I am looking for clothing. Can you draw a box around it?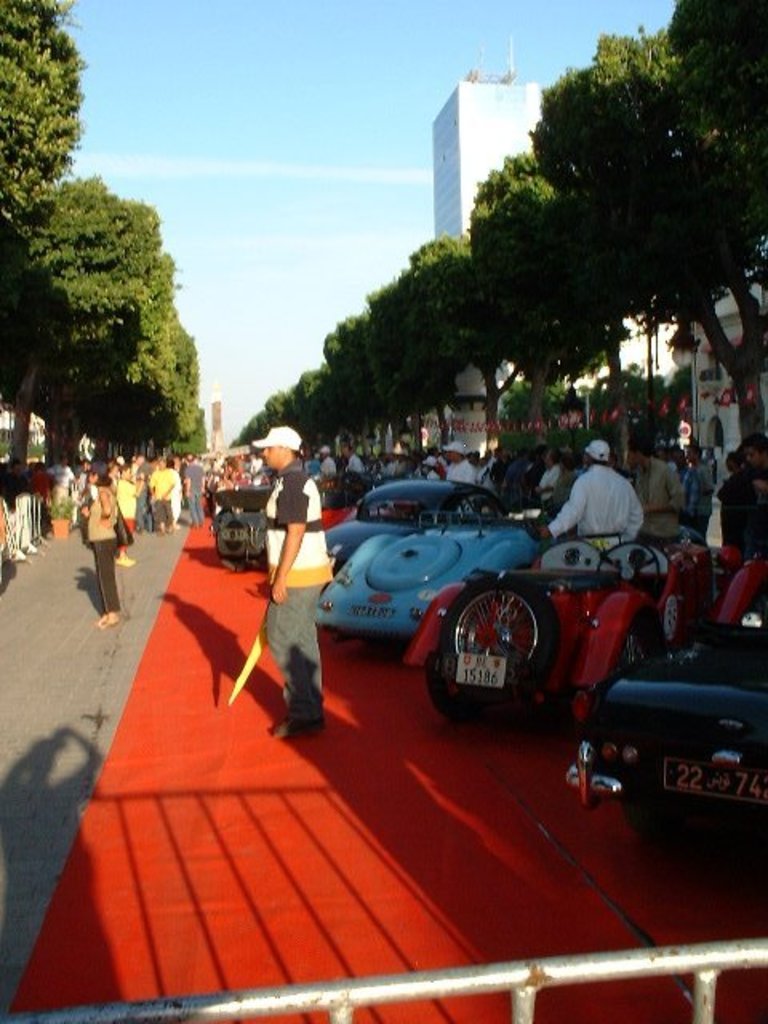
Sure, the bounding box is 723/464/766/566.
